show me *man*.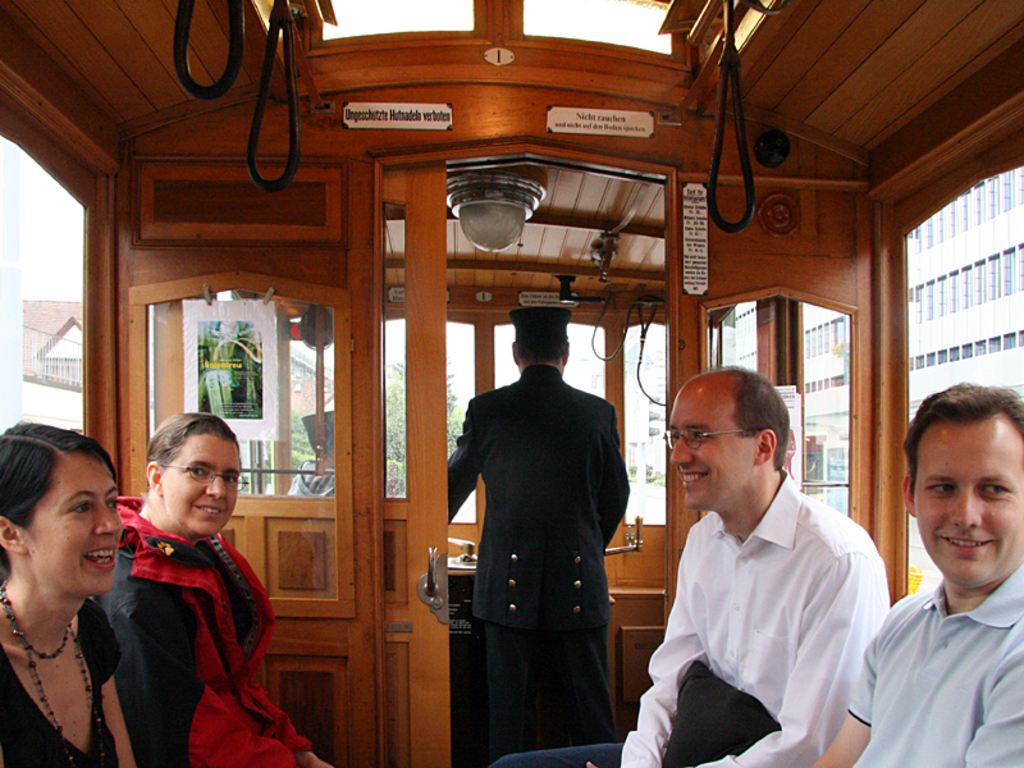
*man* is here: (left=84, top=410, right=340, bottom=767).
